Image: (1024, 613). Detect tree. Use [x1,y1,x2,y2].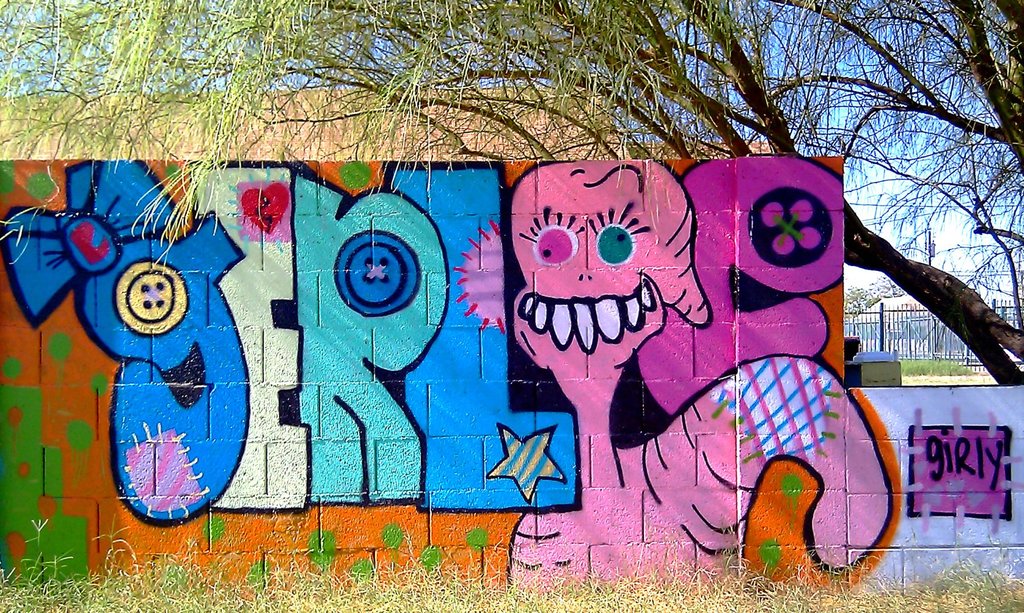
[0,2,1023,389].
